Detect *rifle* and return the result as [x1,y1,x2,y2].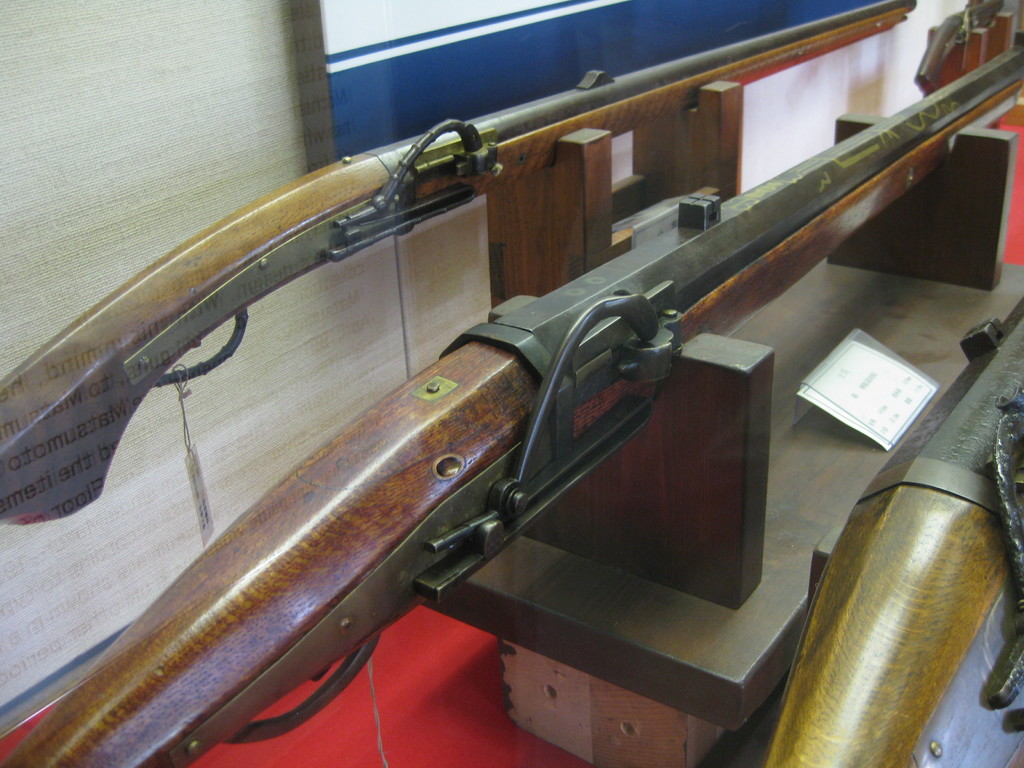
[737,300,1023,767].
